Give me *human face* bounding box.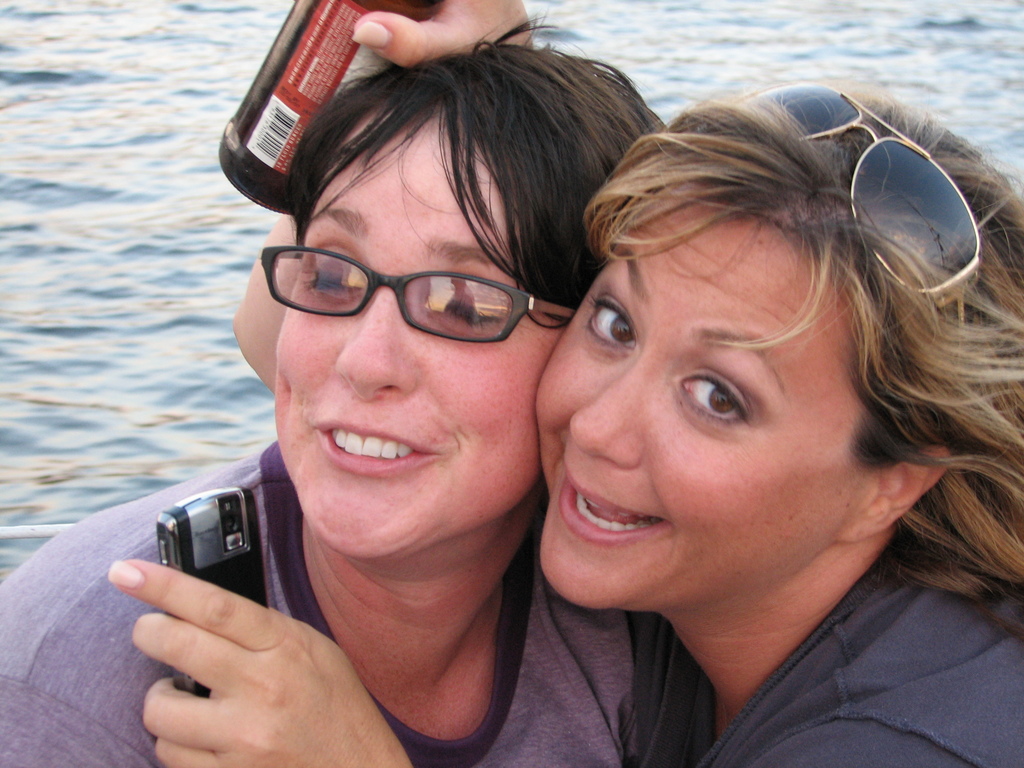
<box>272,105,566,560</box>.
